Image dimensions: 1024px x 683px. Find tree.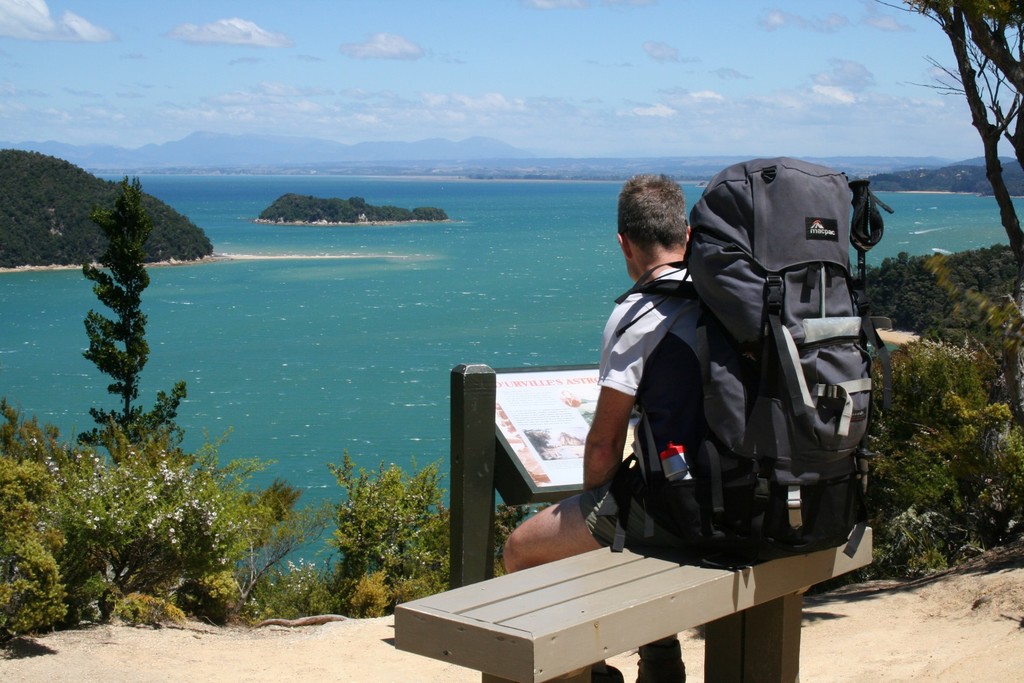
left=62, top=176, right=162, bottom=487.
